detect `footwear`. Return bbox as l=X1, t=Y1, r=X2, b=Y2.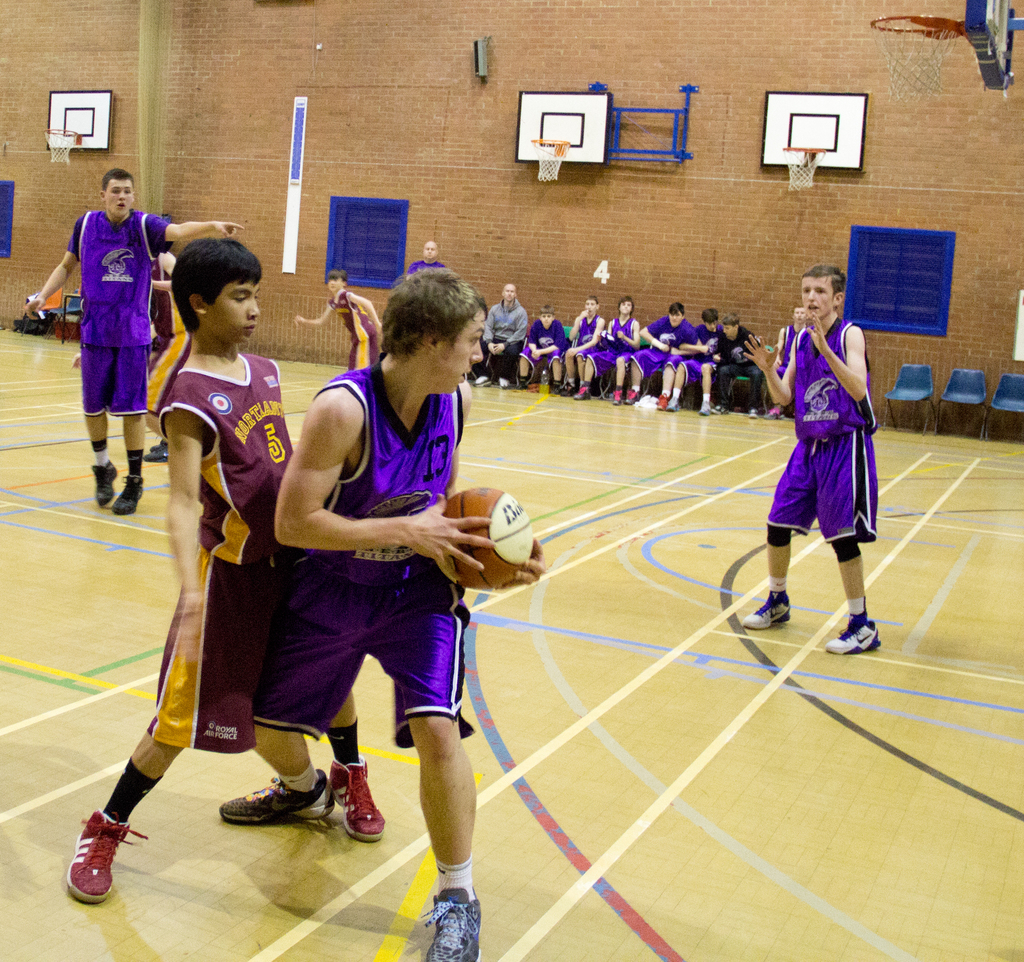
l=62, t=810, r=151, b=903.
